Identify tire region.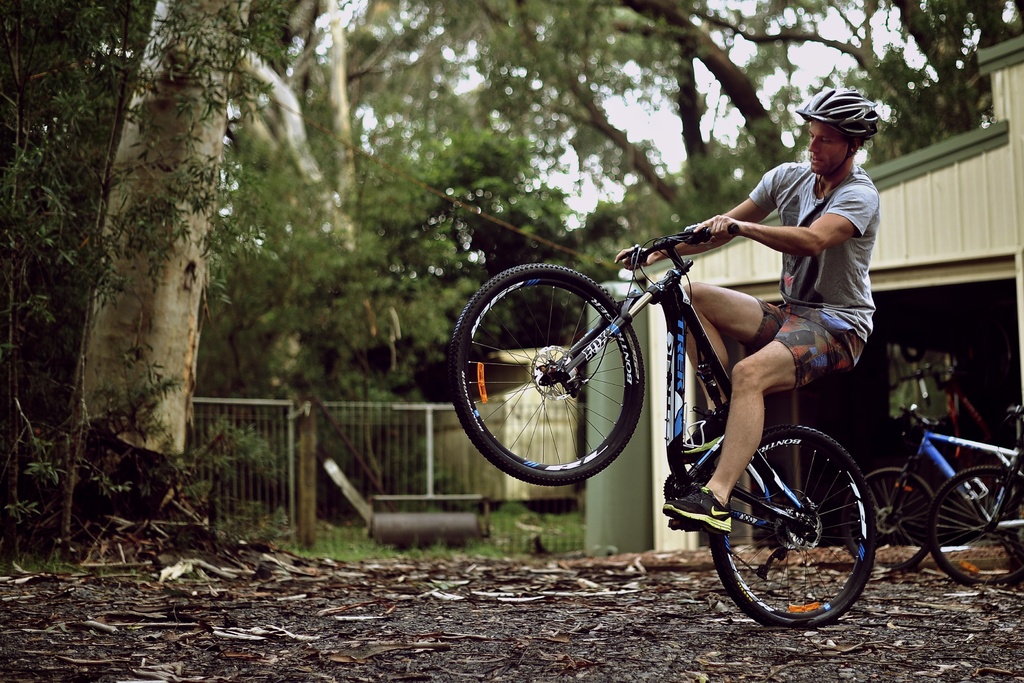
Region: locate(842, 465, 932, 567).
